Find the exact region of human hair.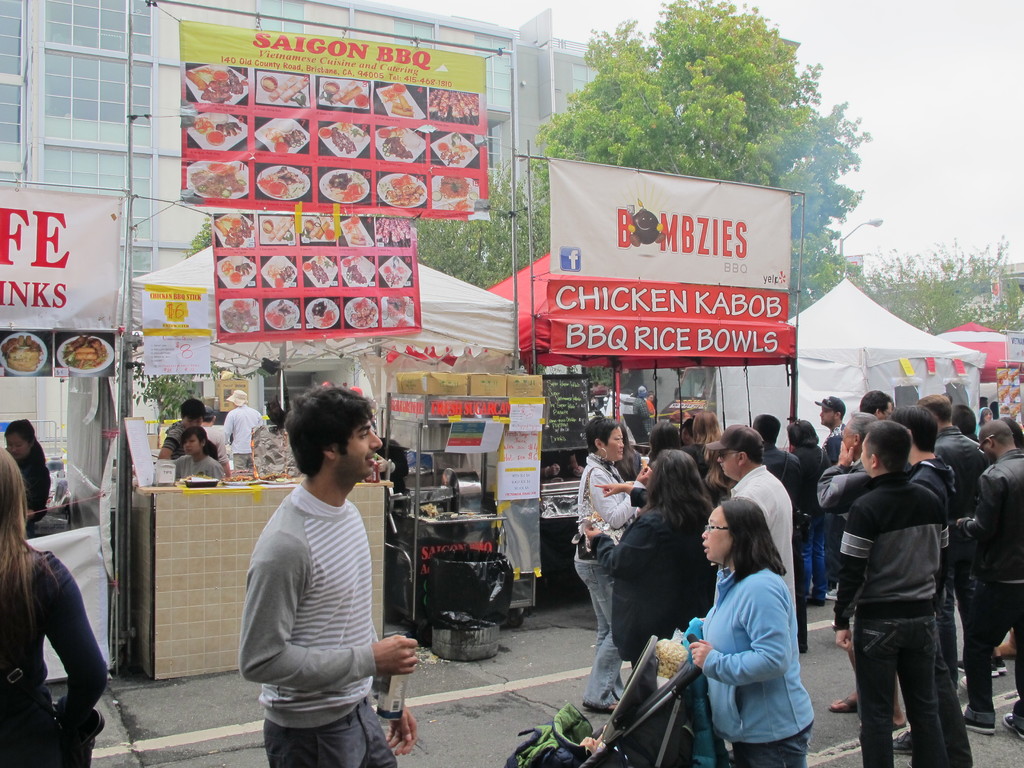
Exact region: rect(1007, 416, 1023, 449).
